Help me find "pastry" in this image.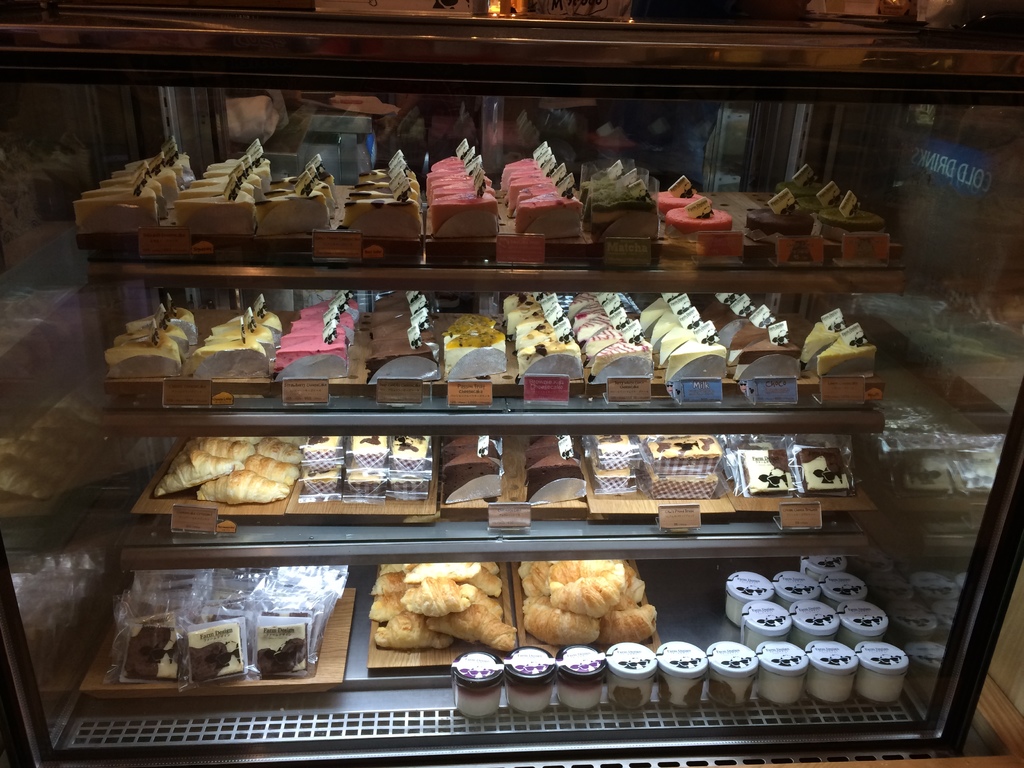
Found it: 660:200:731:239.
